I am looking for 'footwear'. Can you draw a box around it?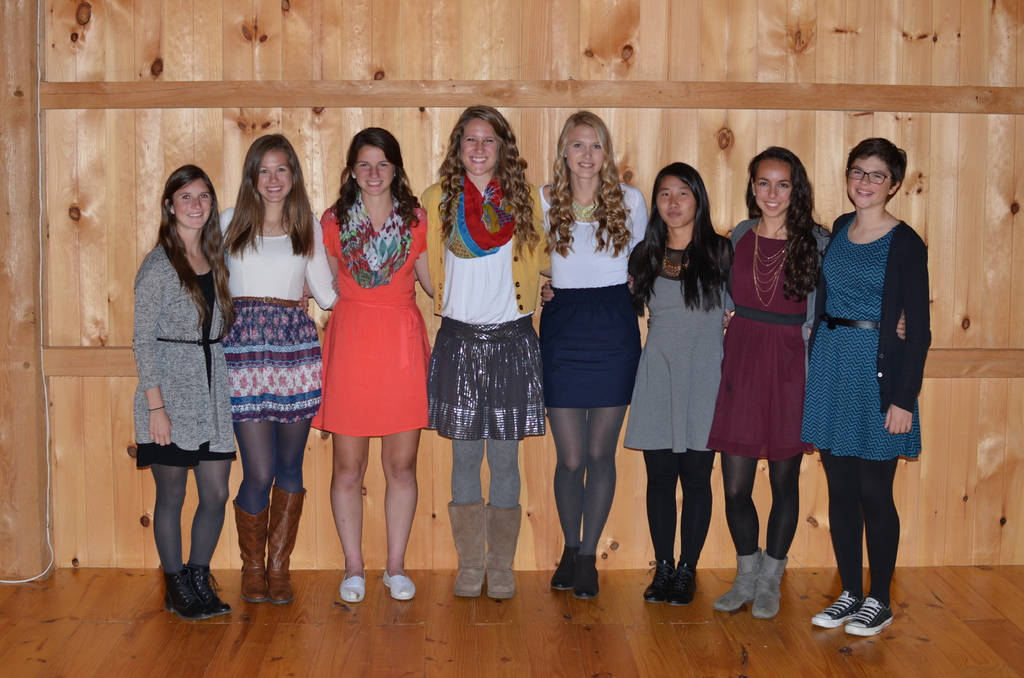
Sure, the bounding box is l=380, t=569, r=414, b=603.
